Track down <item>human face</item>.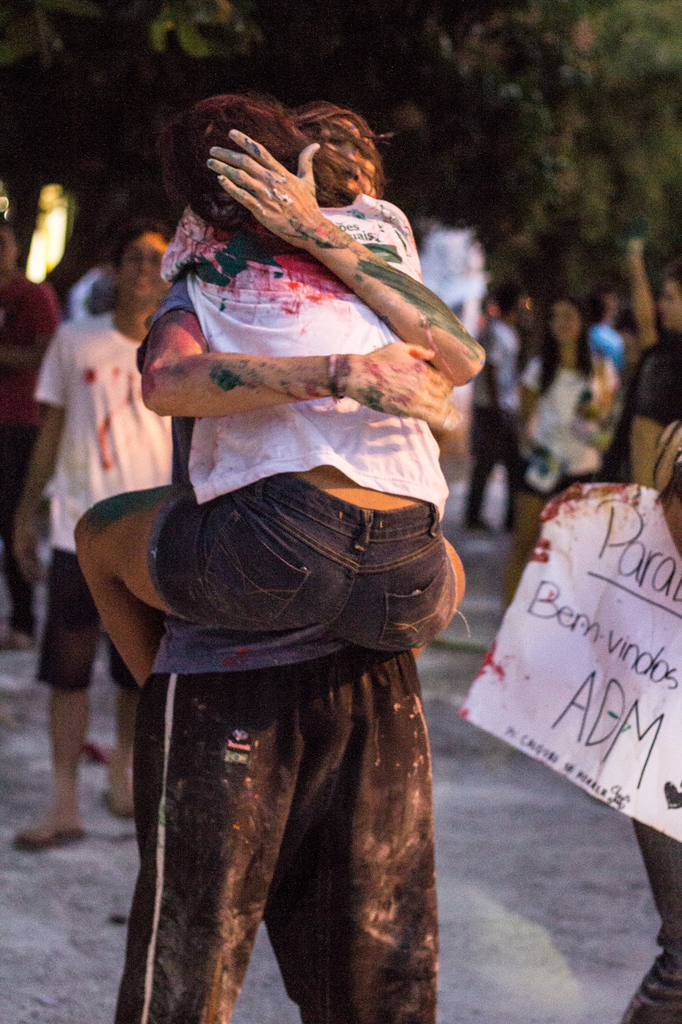
Tracked to (left=1, top=226, right=17, bottom=271).
